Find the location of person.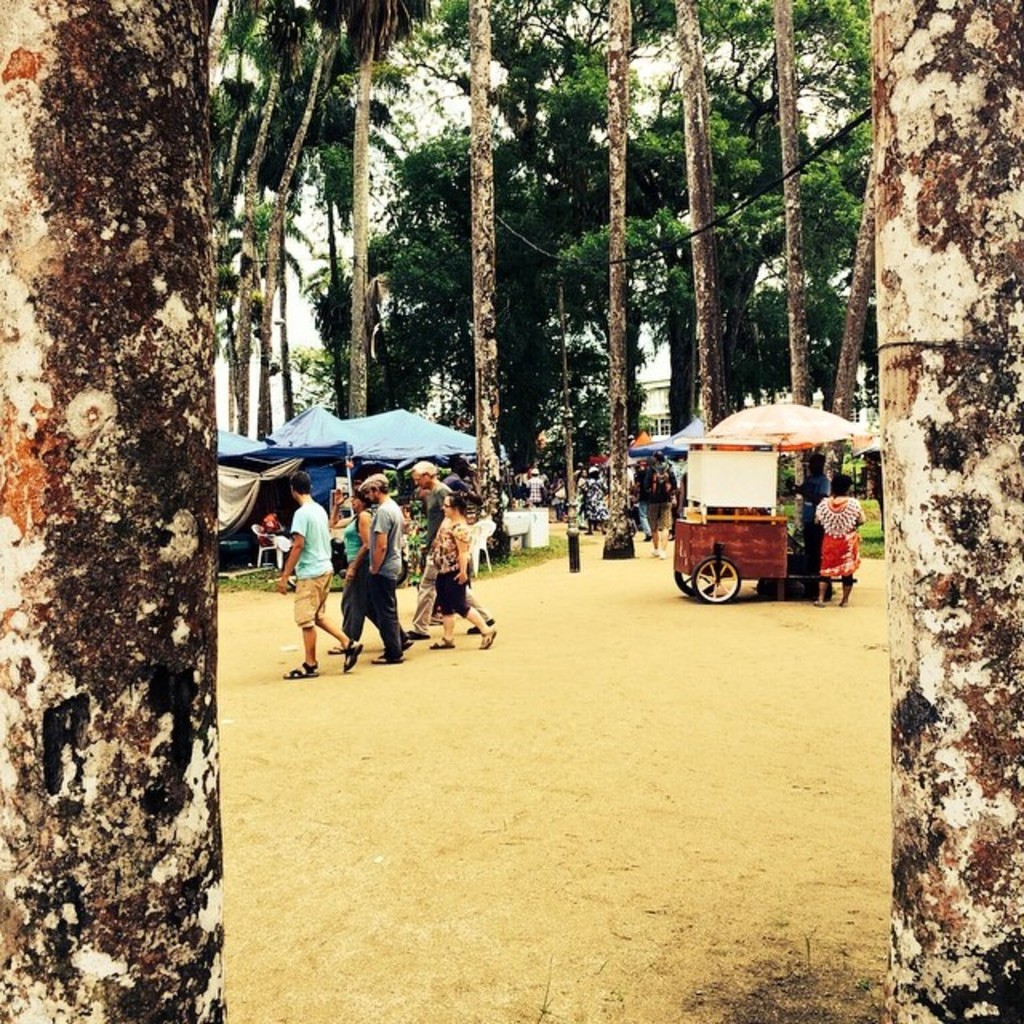
Location: select_region(416, 488, 498, 659).
